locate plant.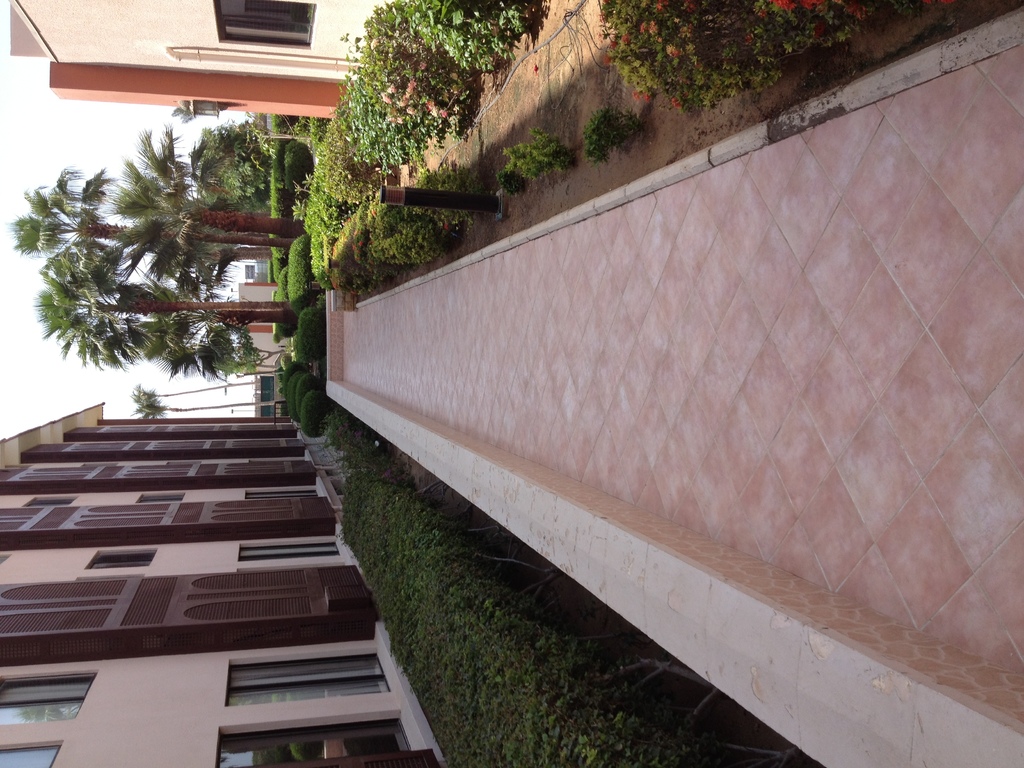
Bounding box: bbox=(291, 294, 321, 365).
